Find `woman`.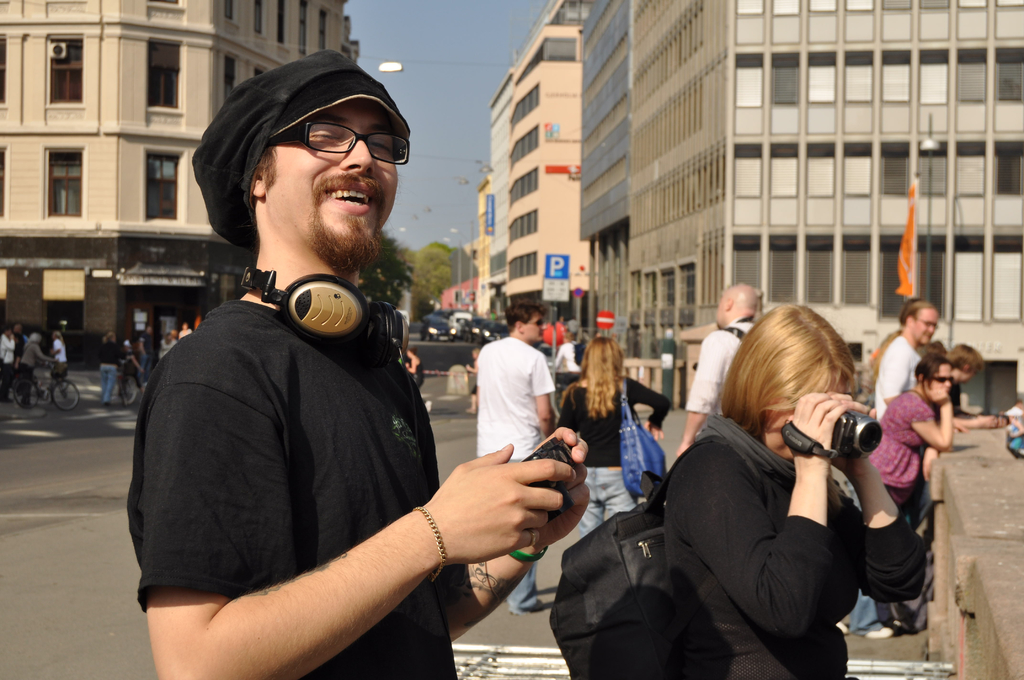
locate(866, 355, 952, 644).
